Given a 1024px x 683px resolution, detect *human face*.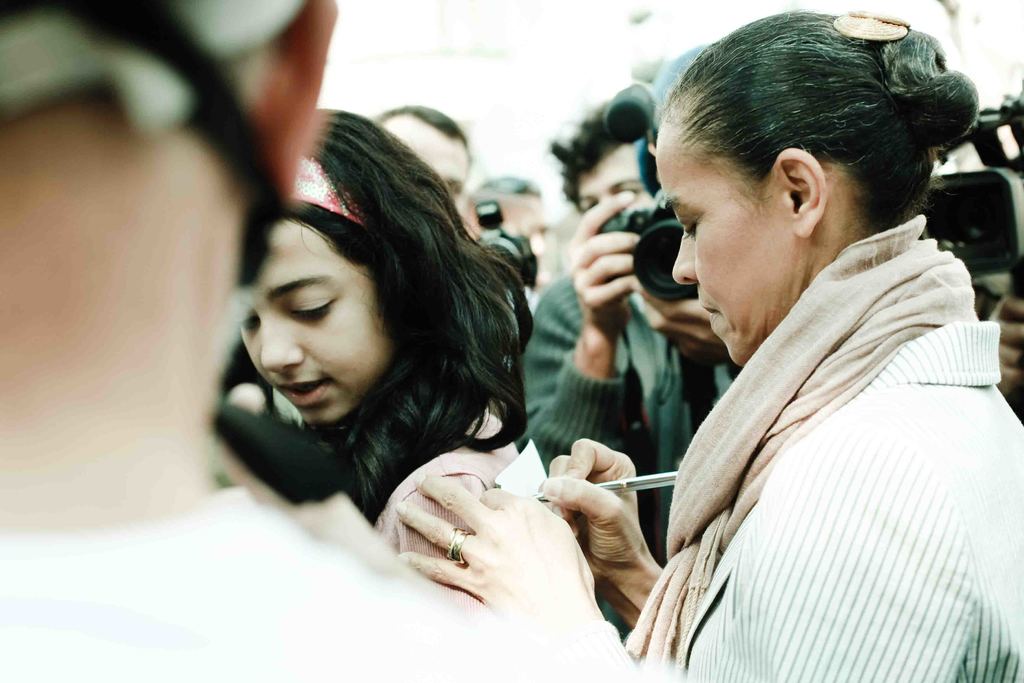
bbox=(577, 143, 656, 210).
